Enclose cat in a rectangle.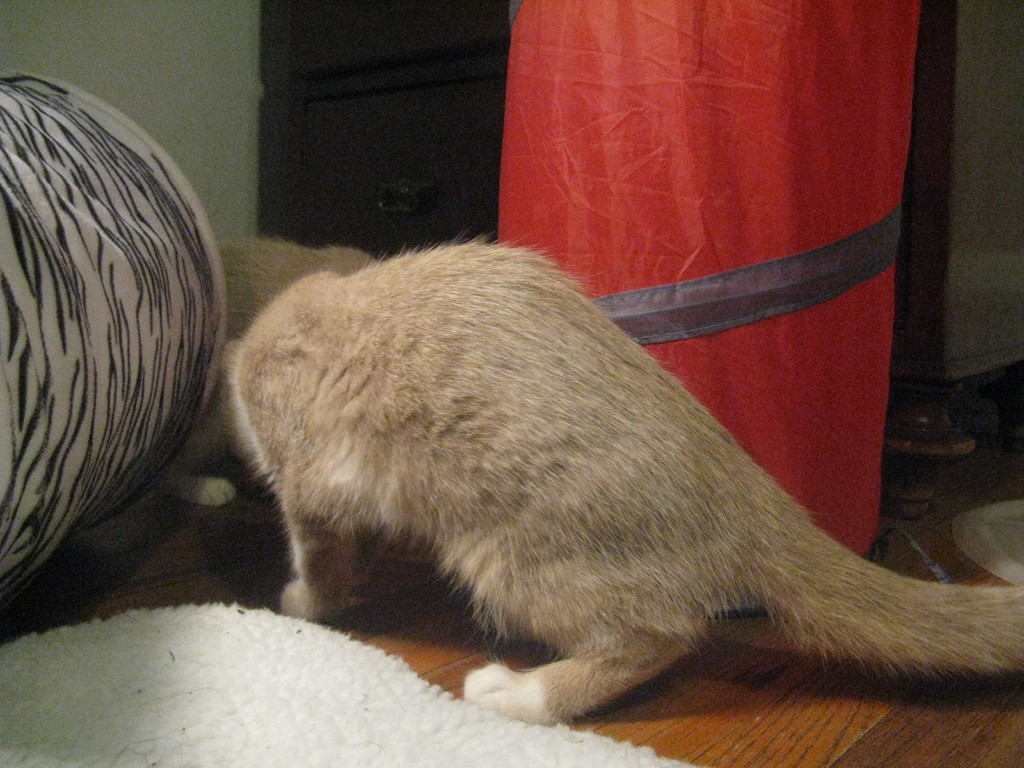
pyautogui.locateOnScreen(215, 234, 1023, 729).
